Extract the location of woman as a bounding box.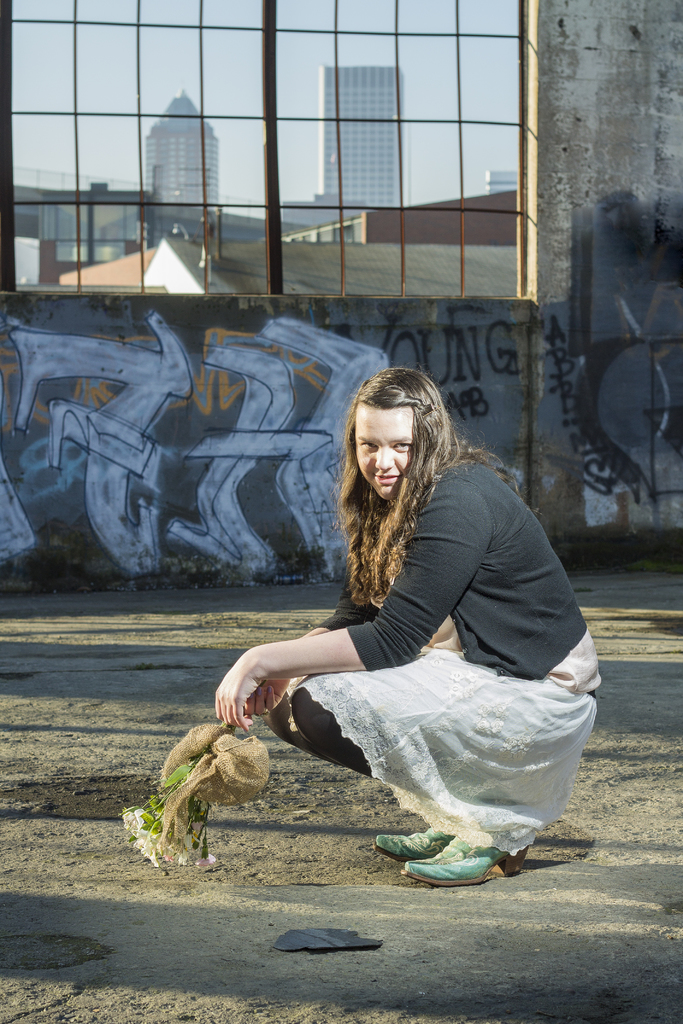
l=236, t=406, r=587, b=858.
